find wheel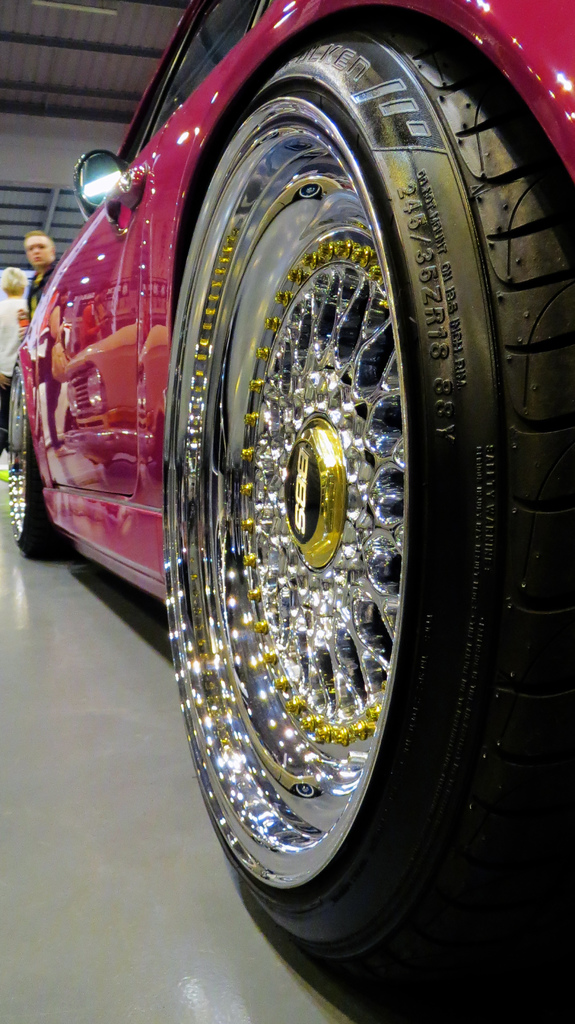
box=[3, 360, 85, 561]
